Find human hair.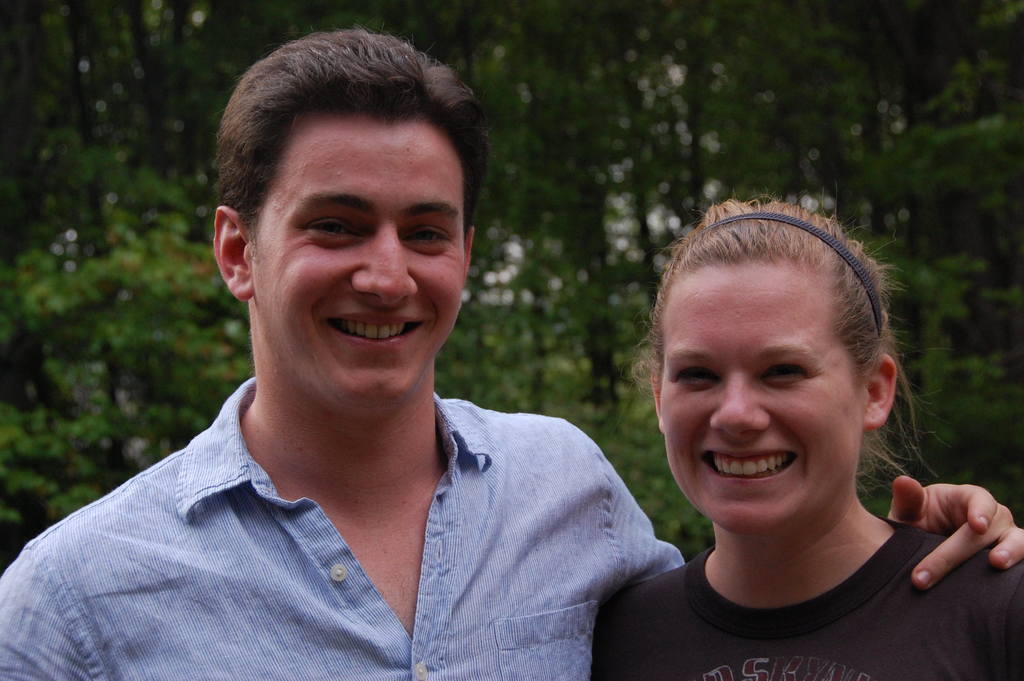
locate(209, 28, 489, 250).
